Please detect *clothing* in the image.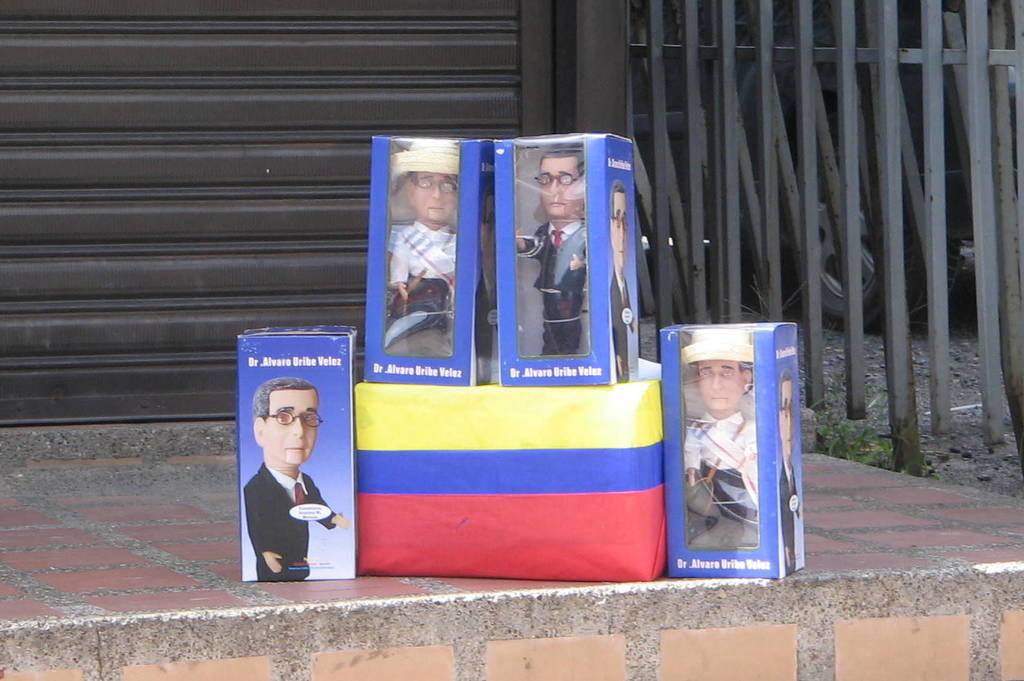
x1=239 y1=462 x2=337 y2=580.
